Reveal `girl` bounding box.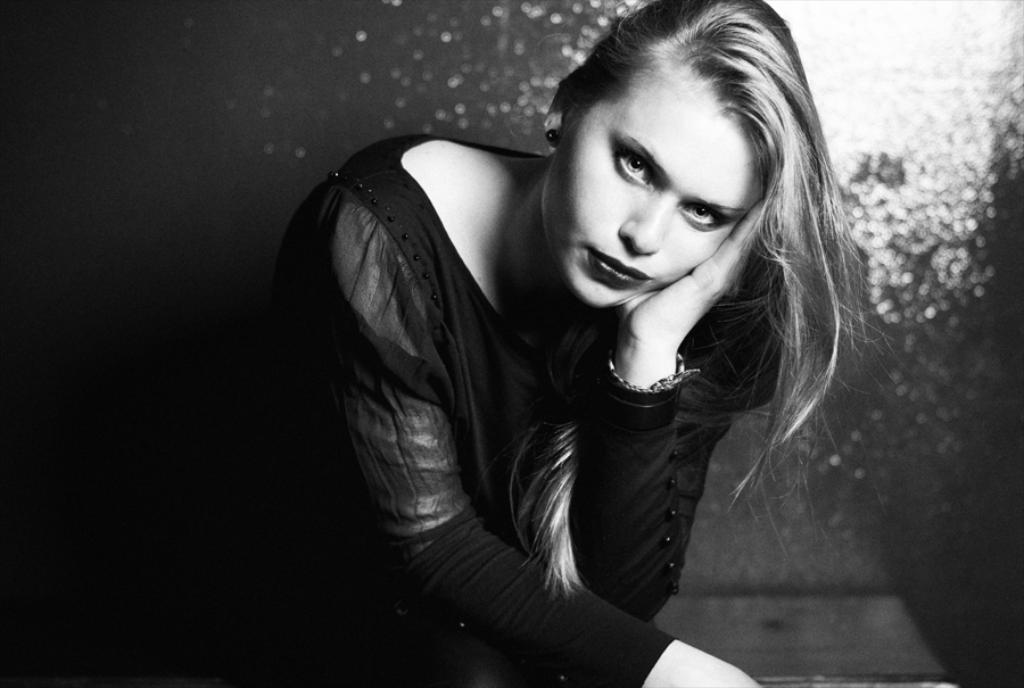
Revealed: select_region(278, 0, 907, 687).
